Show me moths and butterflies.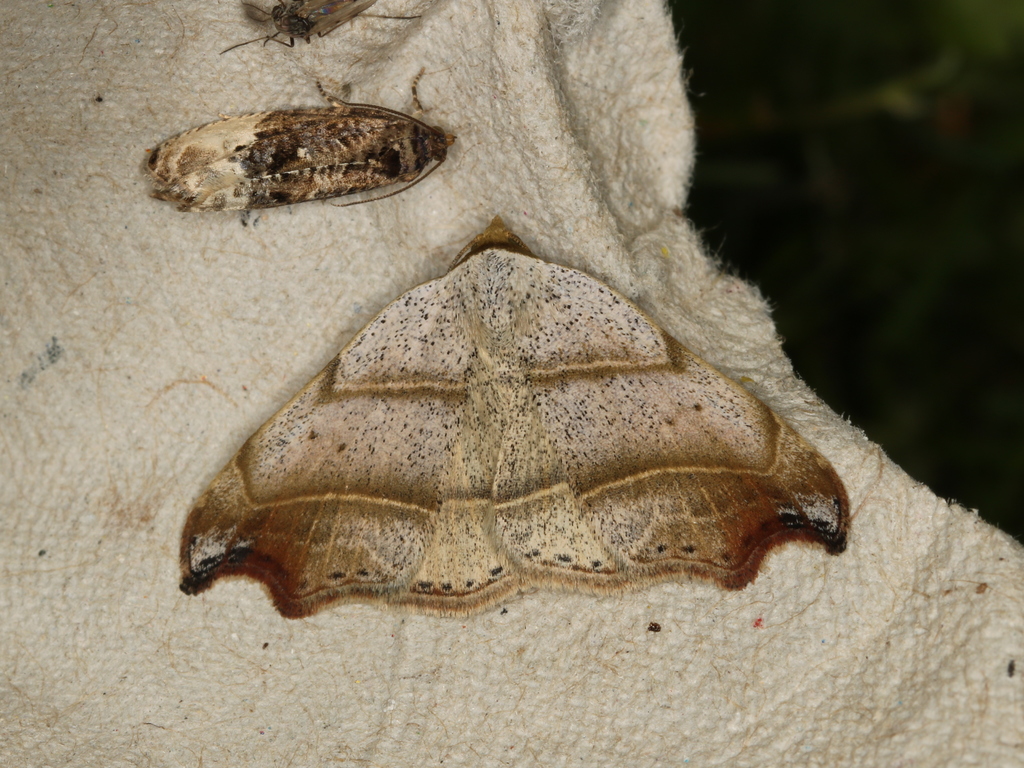
moths and butterflies is here: <box>146,63,463,229</box>.
